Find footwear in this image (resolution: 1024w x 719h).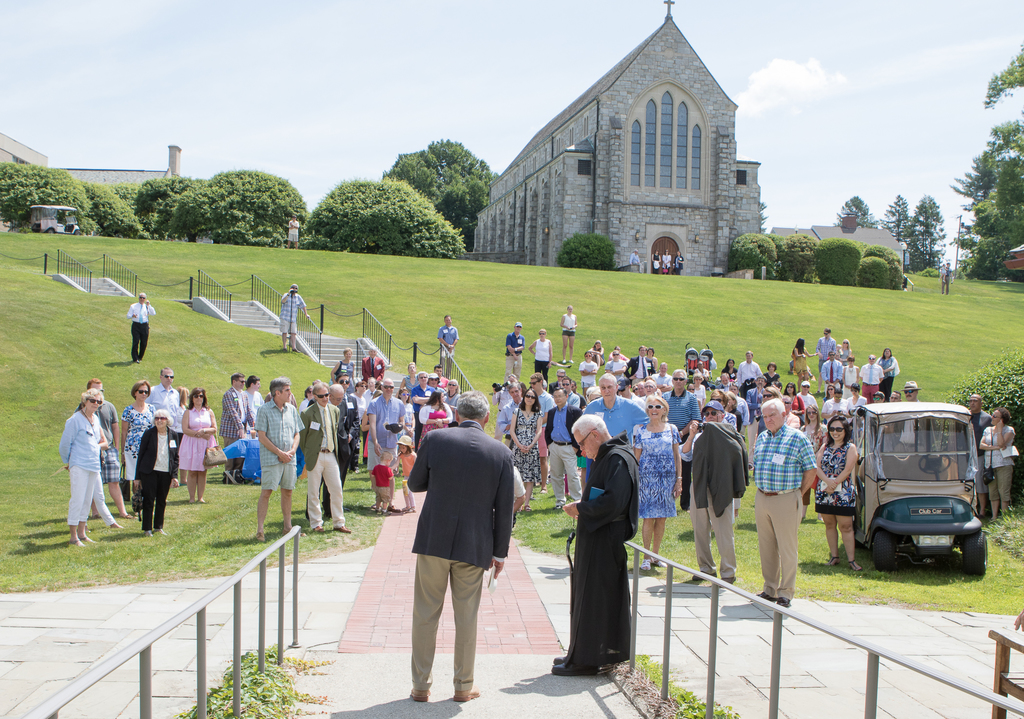
(x1=334, y1=521, x2=349, y2=532).
